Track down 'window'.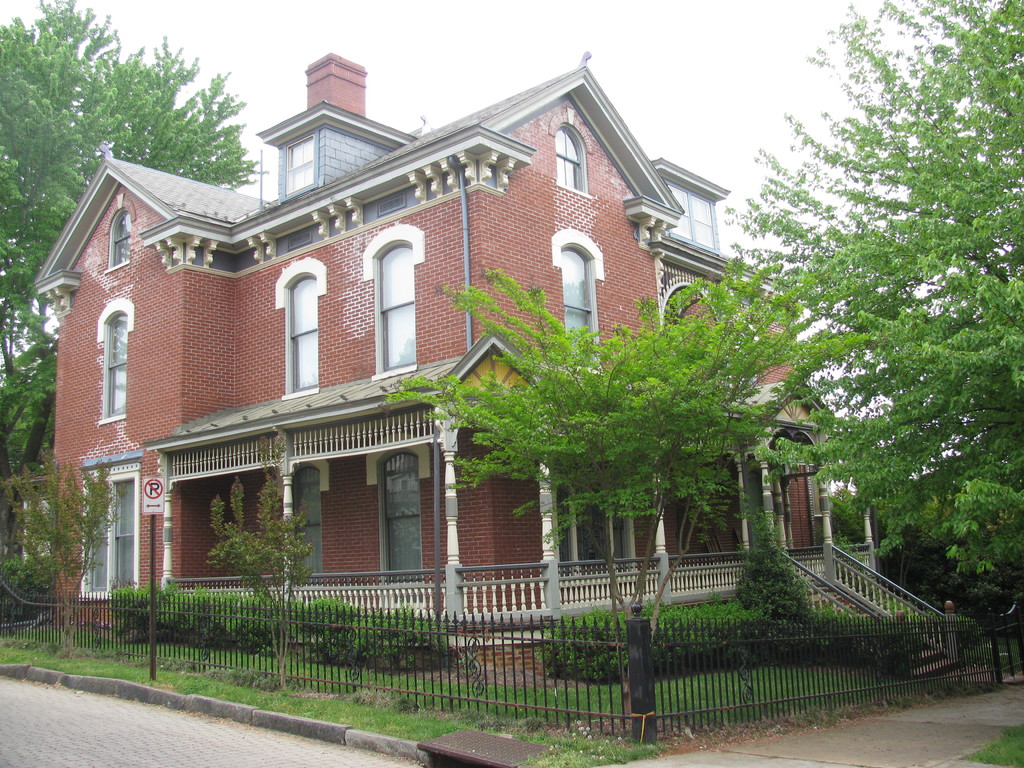
Tracked to left=106, top=310, right=127, bottom=414.
